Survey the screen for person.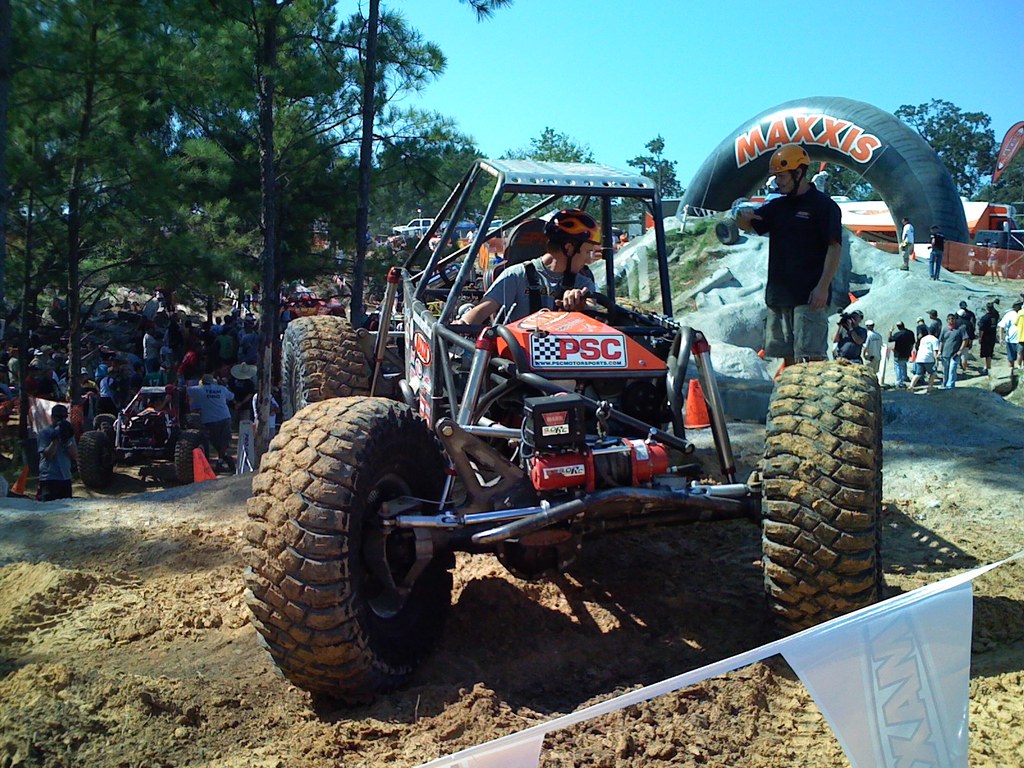
Survey found: 908,322,940,392.
